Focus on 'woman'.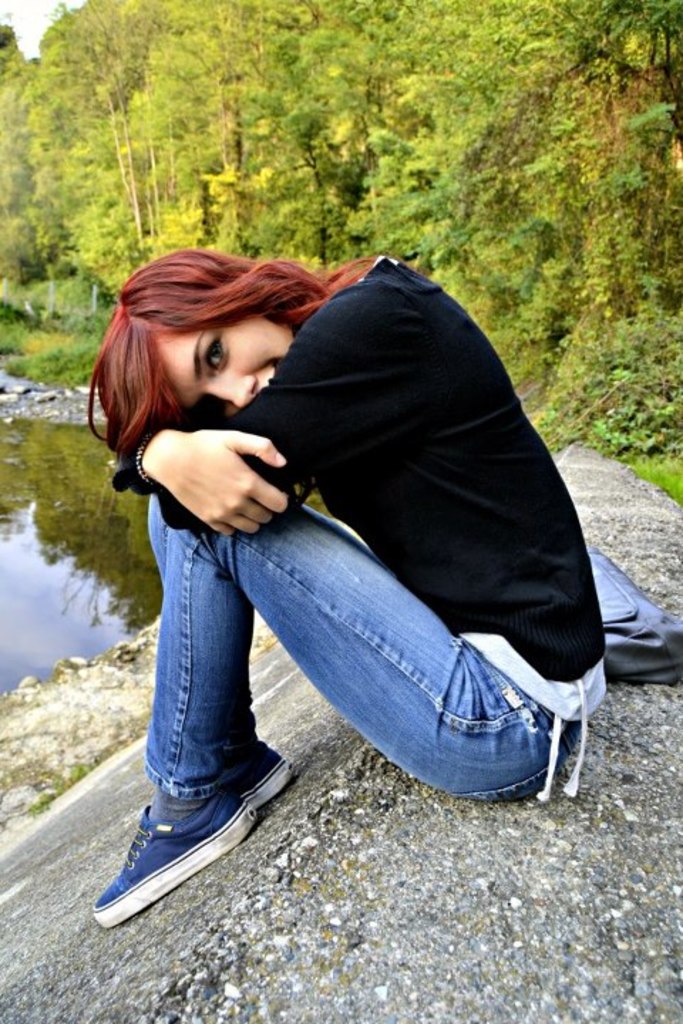
Focused at pyautogui.locateOnScreen(100, 239, 615, 929).
